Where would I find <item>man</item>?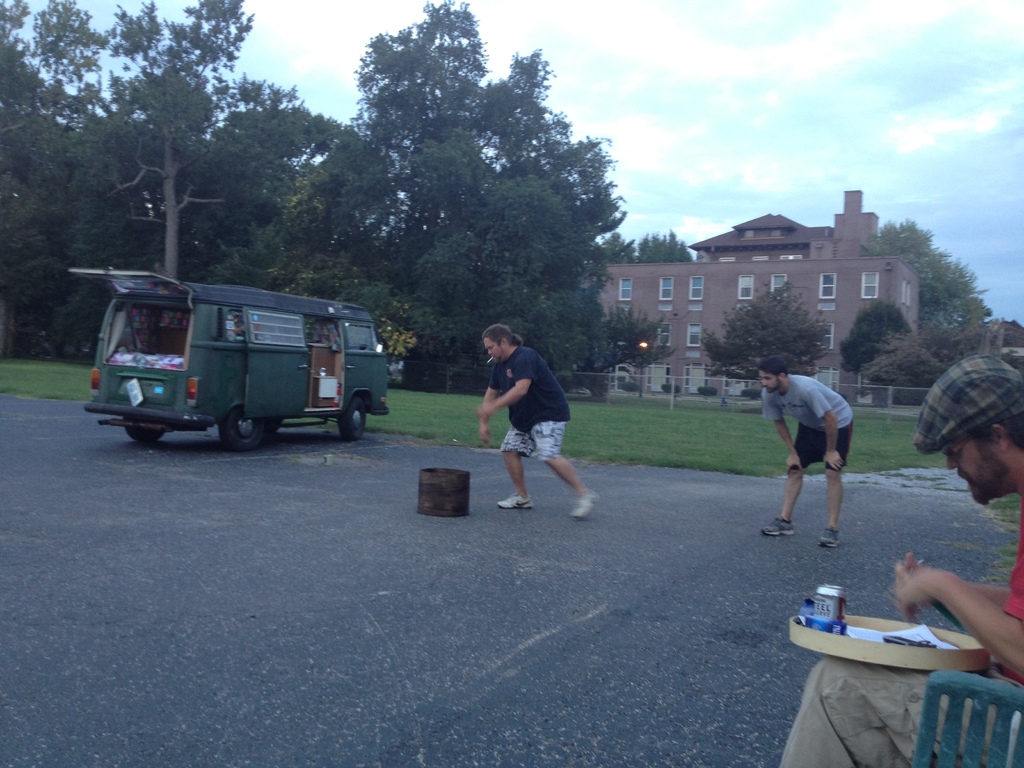
At 746:356:861:556.
